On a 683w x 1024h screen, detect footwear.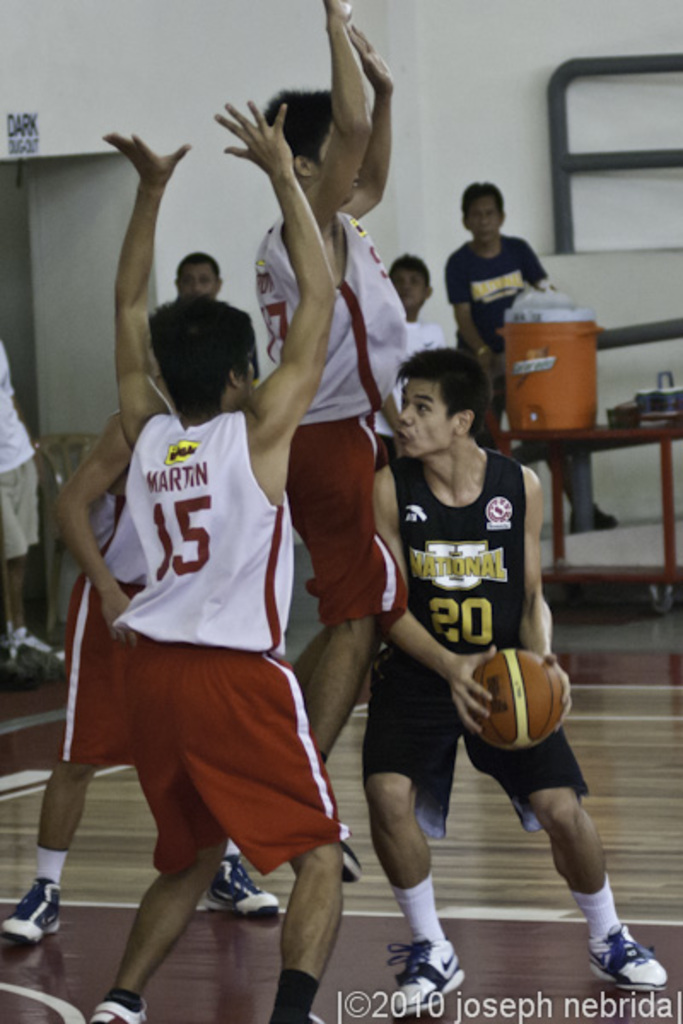
l=570, t=497, r=620, b=532.
